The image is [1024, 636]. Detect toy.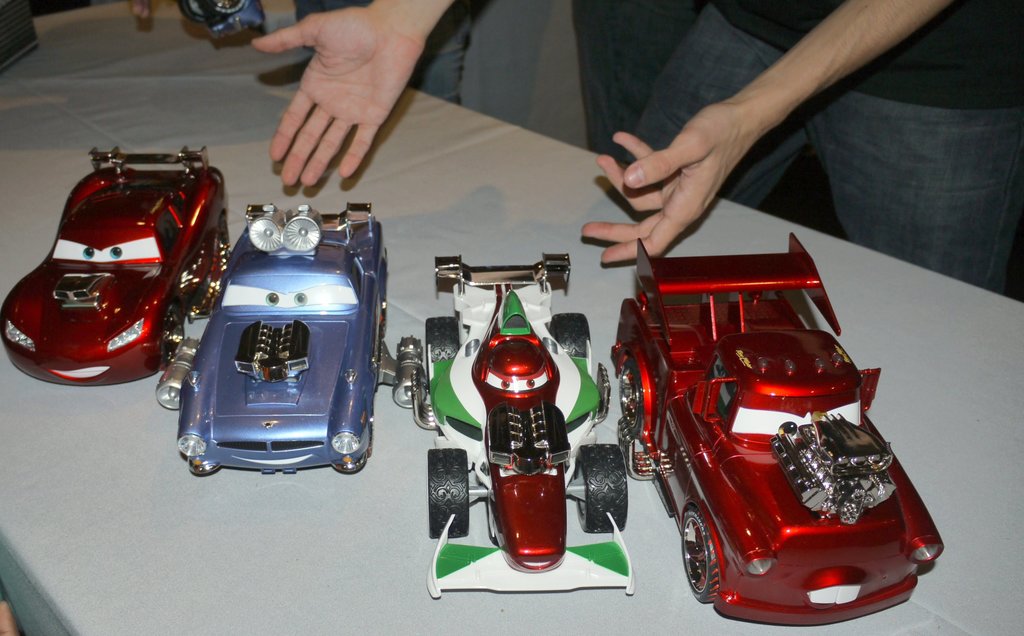
Detection: {"x1": 156, "y1": 198, "x2": 427, "y2": 477}.
